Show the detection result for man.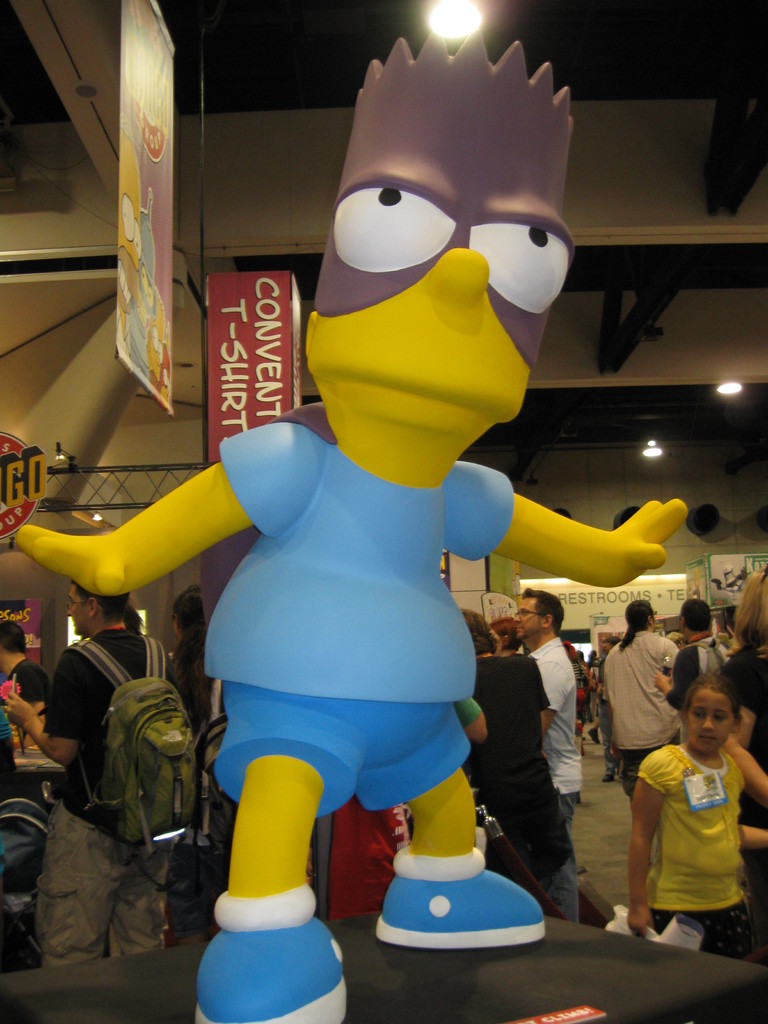
BBox(460, 607, 584, 929).
